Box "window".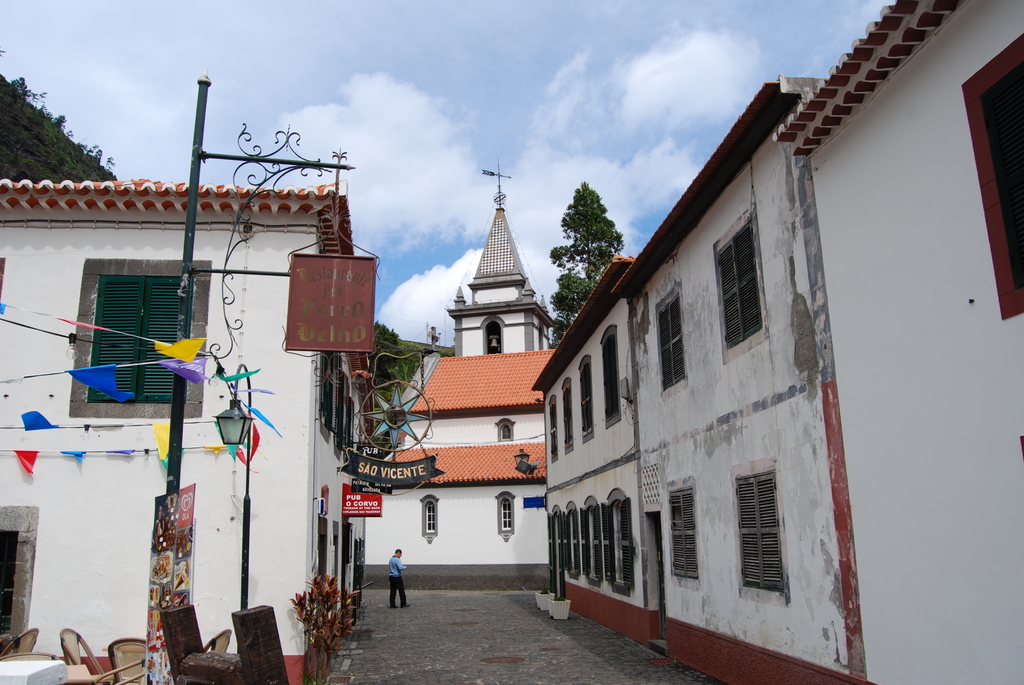
{"left": 963, "top": 34, "right": 1023, "bottom": 321}.
